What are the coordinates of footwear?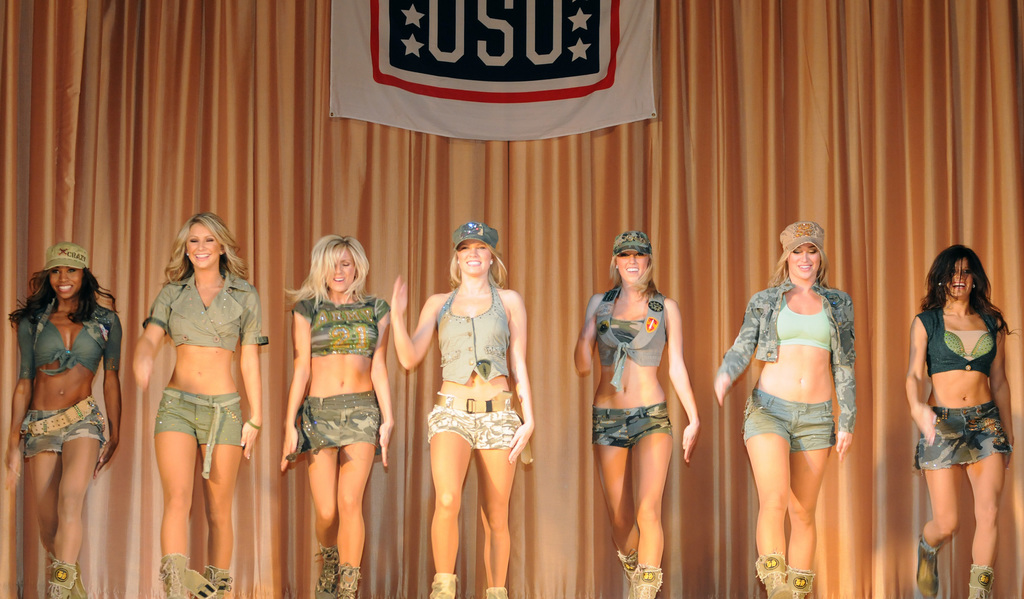
<box>913,532,943,598</box>.
